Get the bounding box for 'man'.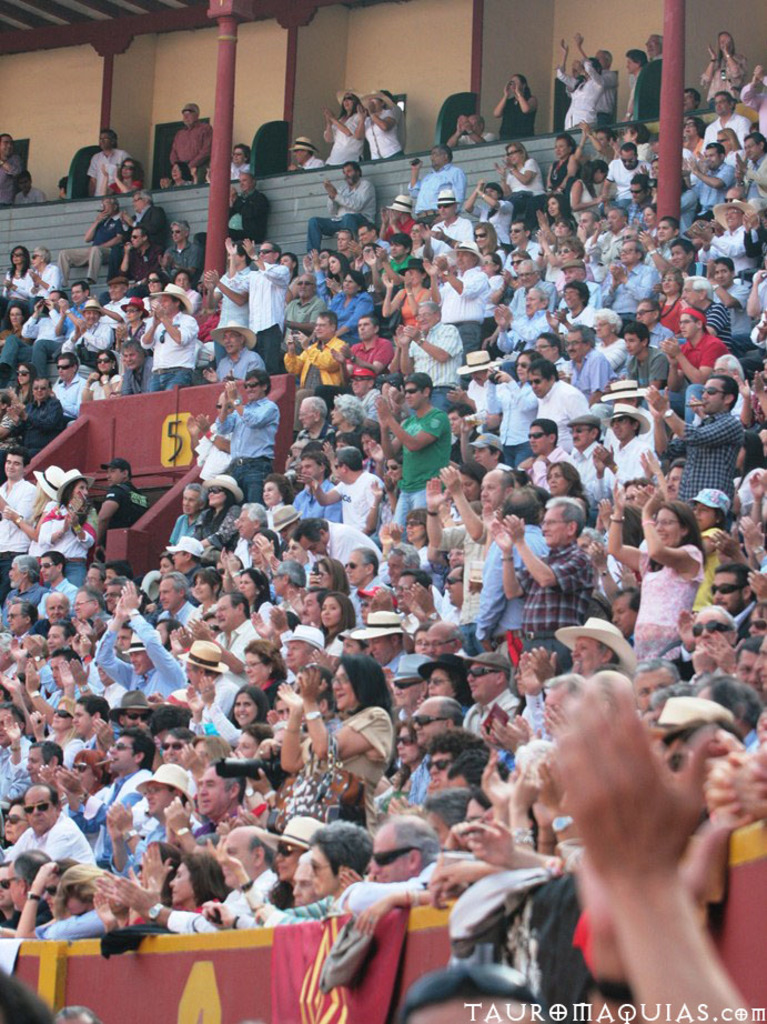
BBox(186, 595, 256, 649).
